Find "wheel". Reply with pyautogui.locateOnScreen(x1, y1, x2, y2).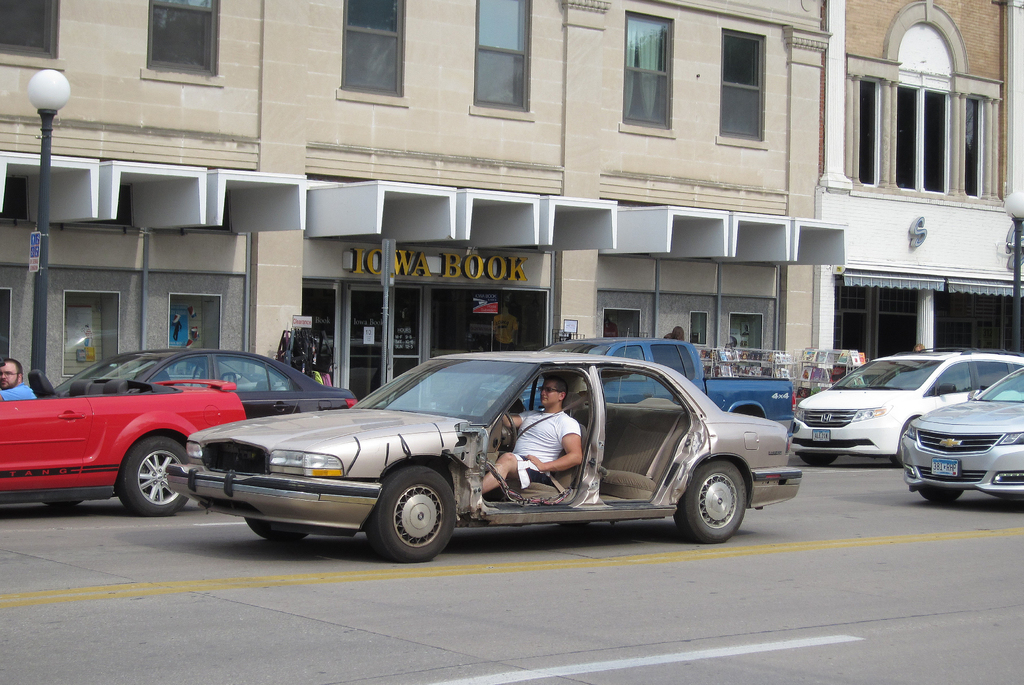
pyautogui.locateOnScreen(920, 483, 963, 504).
